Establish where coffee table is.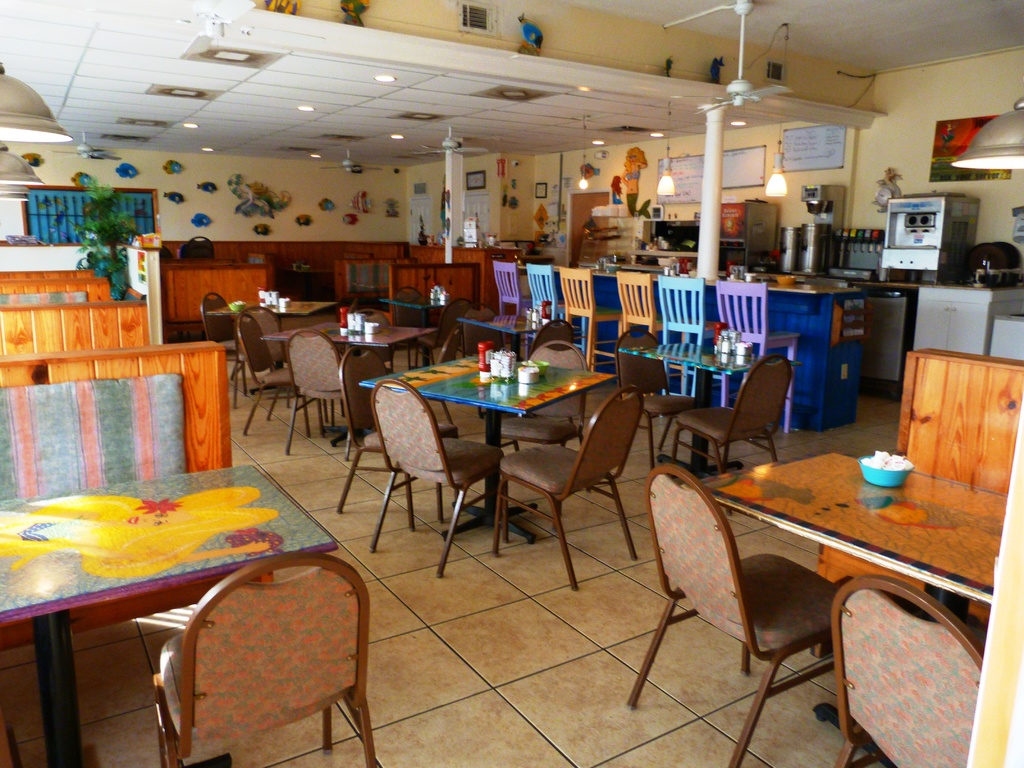
Established at 387:289:461:357.
